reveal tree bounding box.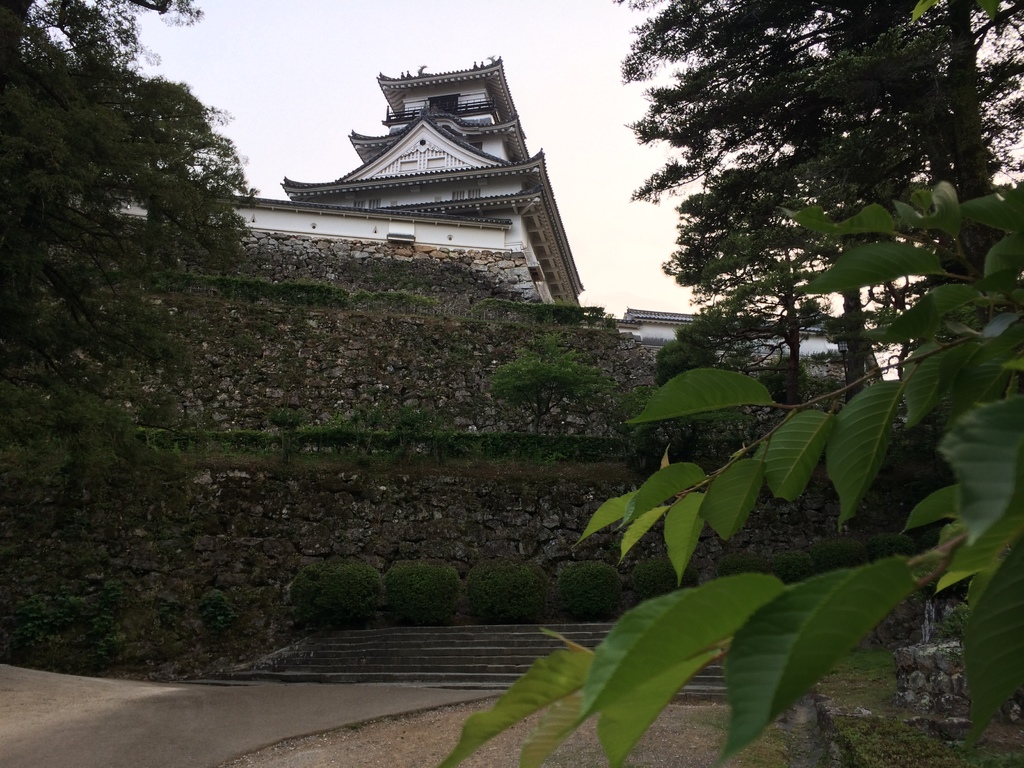
Revealed: x1=0 y1=0 x2=260 y2=502.
